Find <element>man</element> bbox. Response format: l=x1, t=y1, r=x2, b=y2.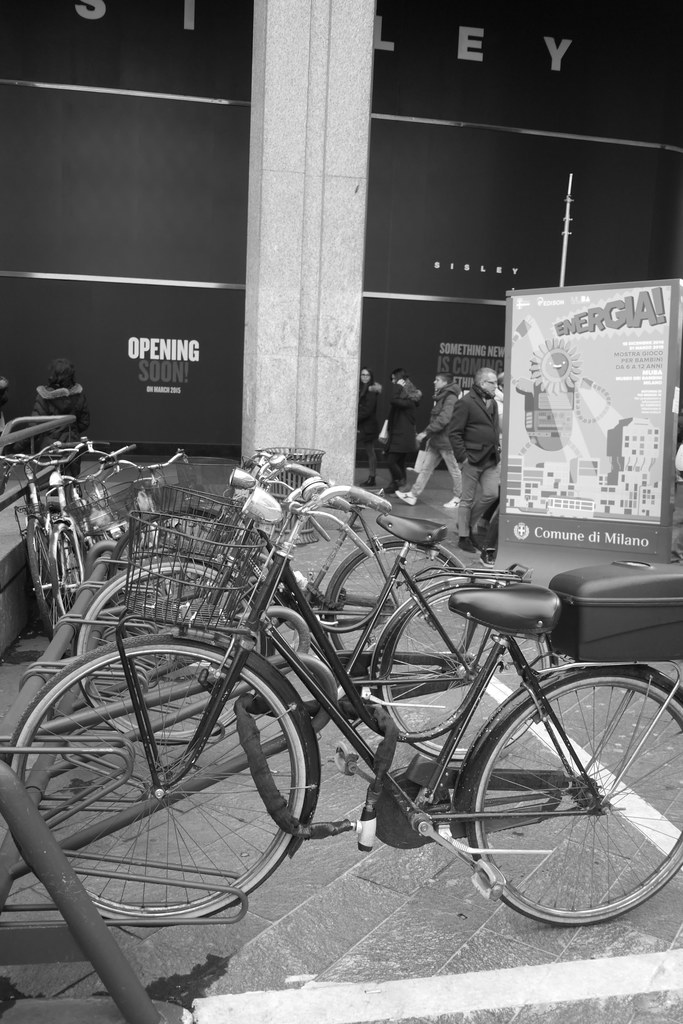
l=13, t=348, r=87, b=449.
